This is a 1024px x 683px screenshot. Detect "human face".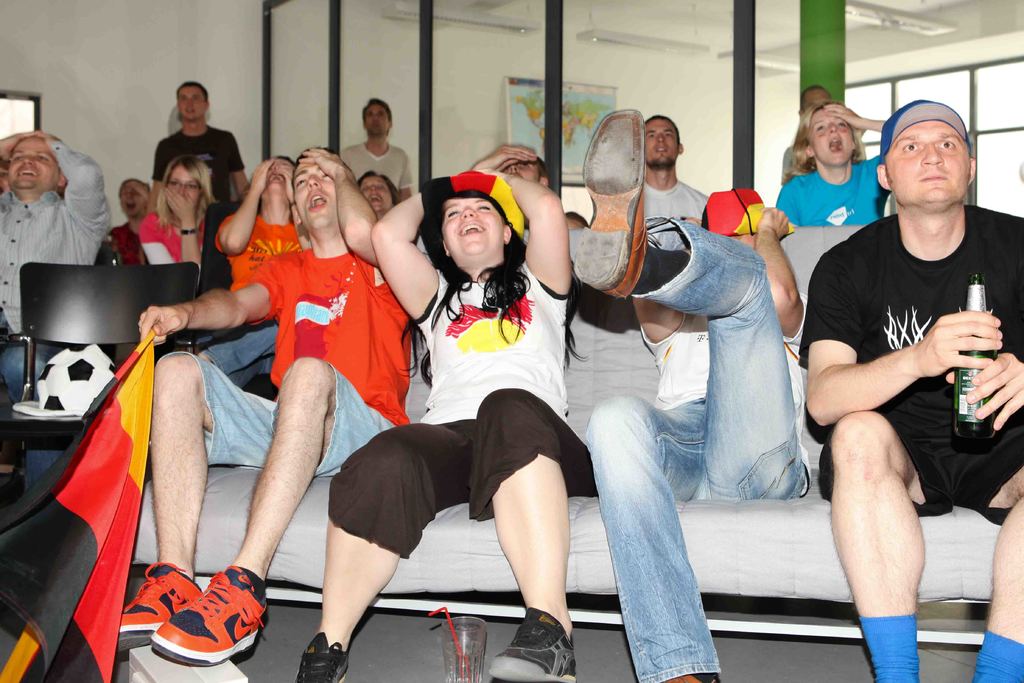
(884,122,977,208).
